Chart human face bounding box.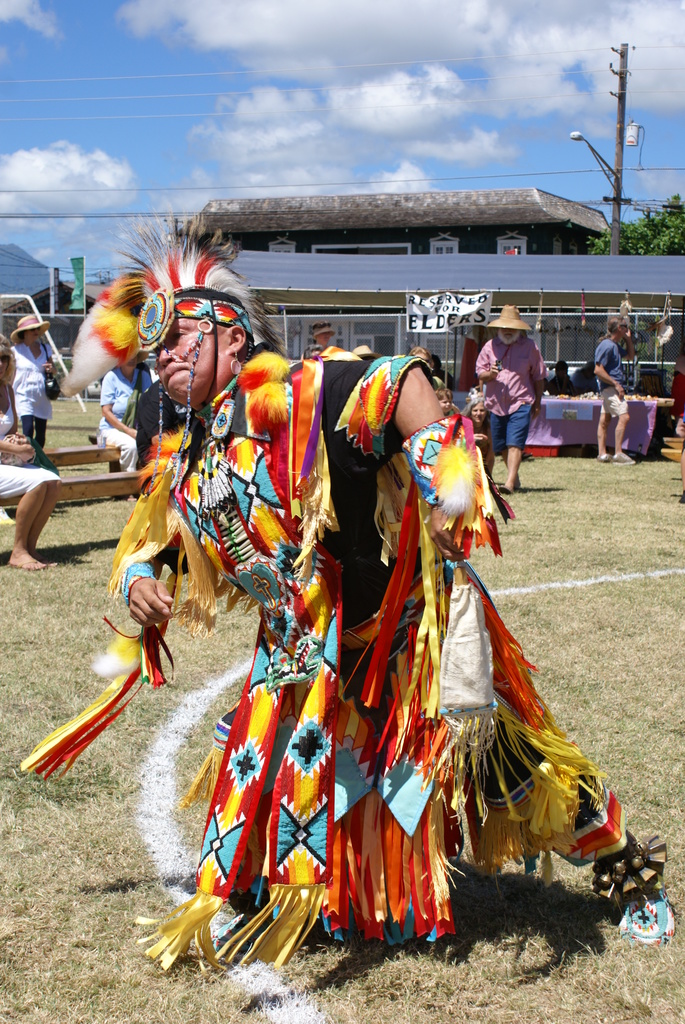
Charted: x1=618 y1=318 x2=627 y2=337.
